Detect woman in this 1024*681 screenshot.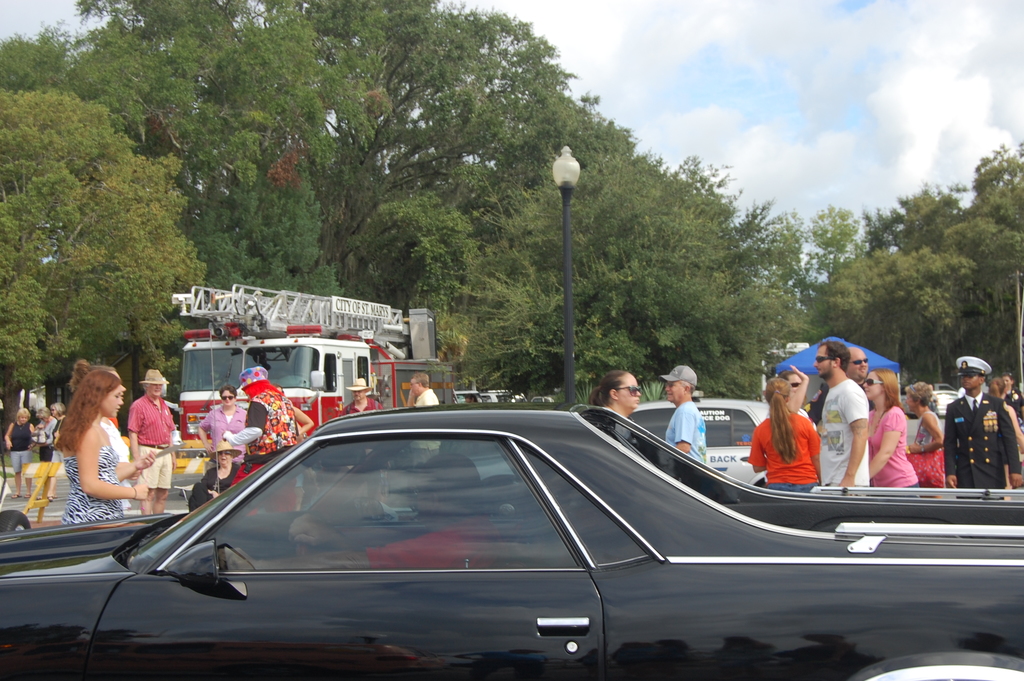
Detection: bbox=[779, 360, 819, 426].
